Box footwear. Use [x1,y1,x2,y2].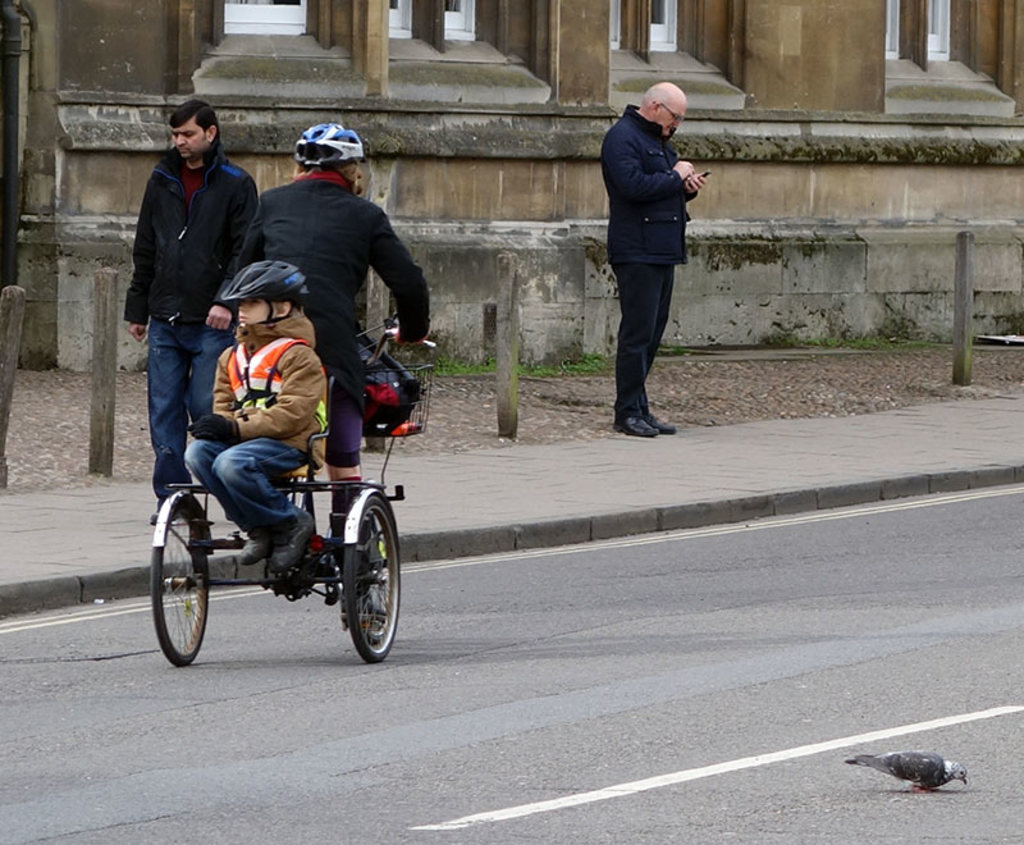
[266,511,314,572].
